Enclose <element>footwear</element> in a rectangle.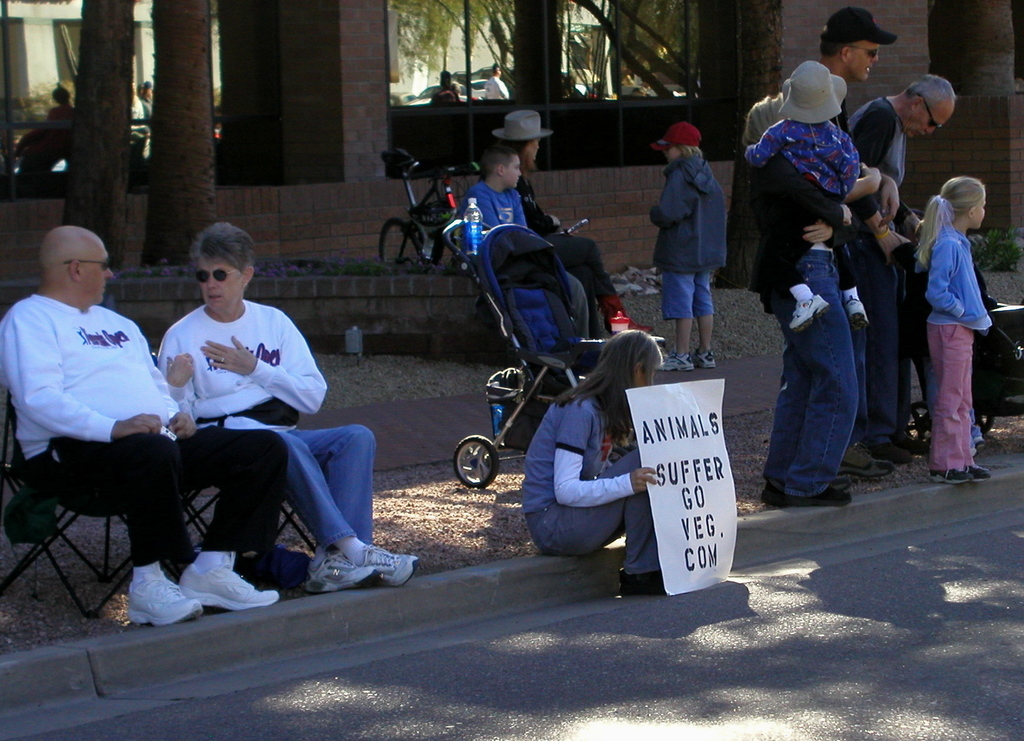
618,569,671,595.
